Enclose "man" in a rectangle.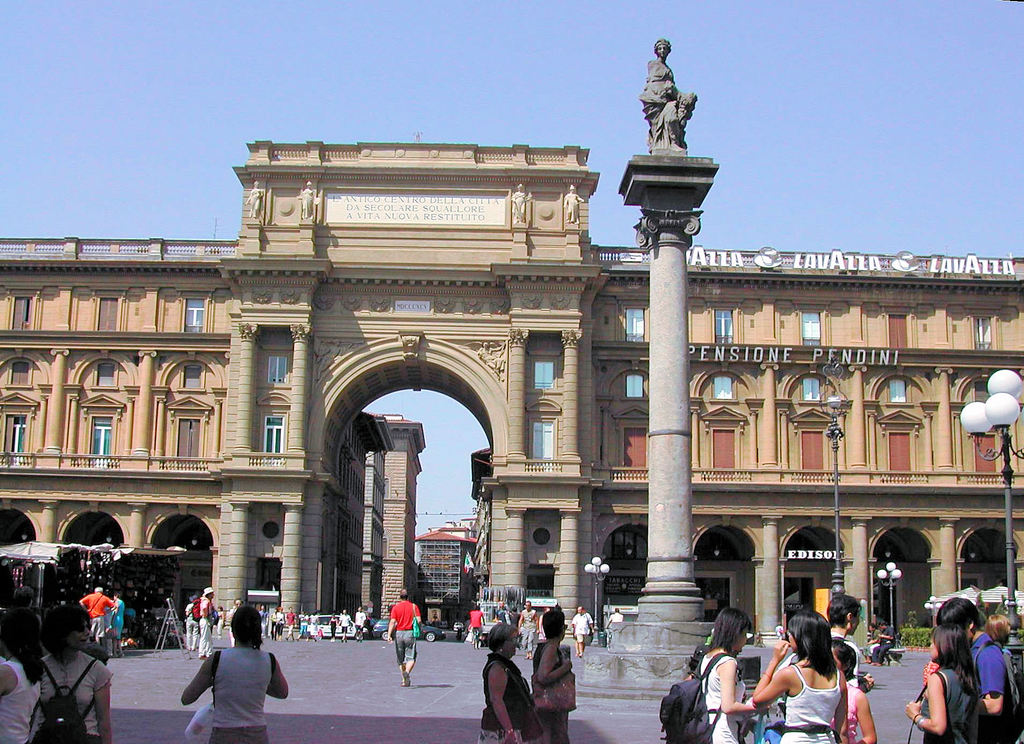
[x1=518, y1=600, x2=539, y2=655].
